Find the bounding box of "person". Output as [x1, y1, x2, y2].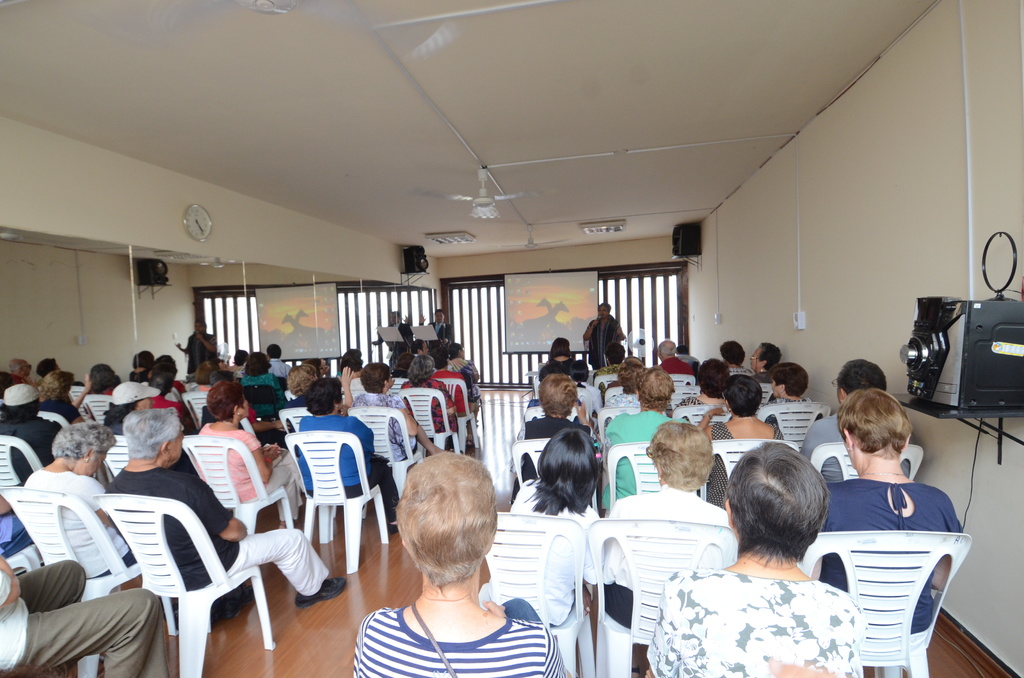
[447, 346, 477, 412].
